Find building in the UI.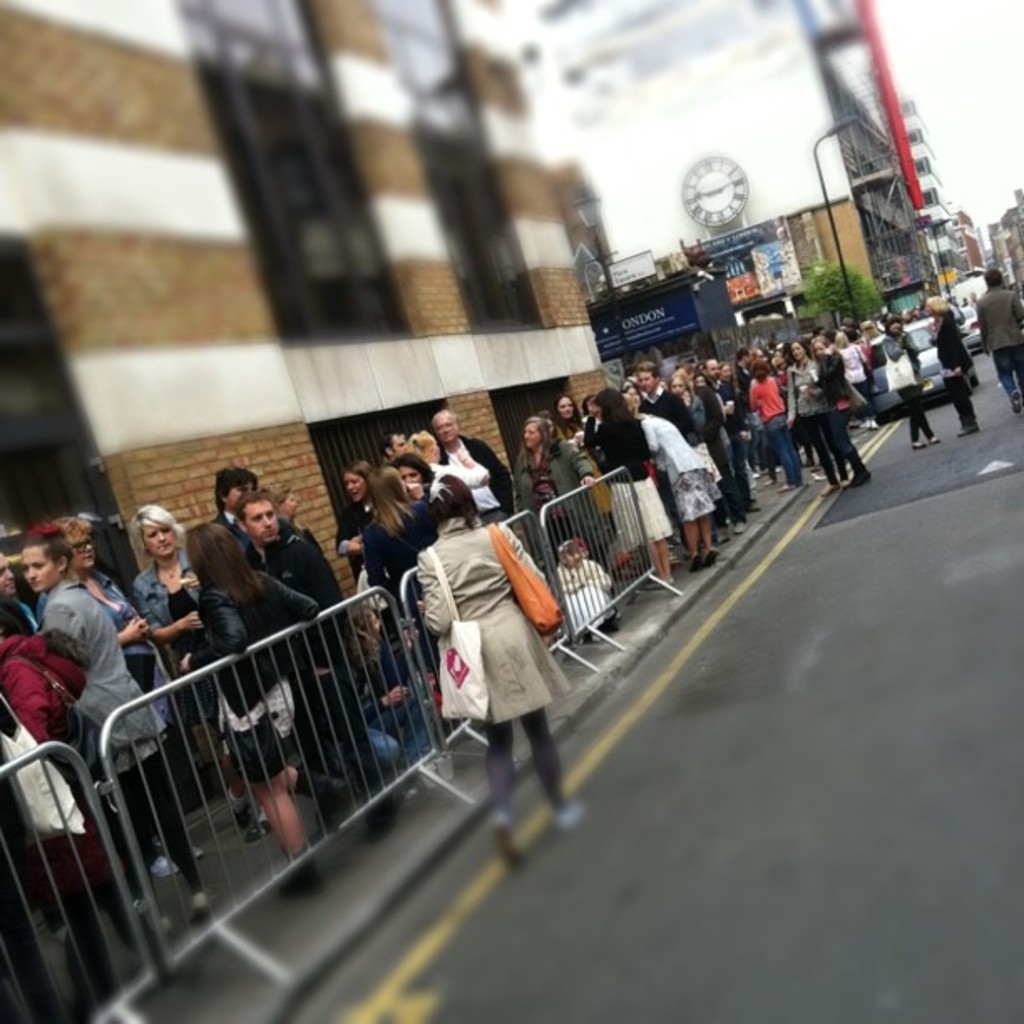
UI element at x1=0, y1=0, x2=599, y2=706.
